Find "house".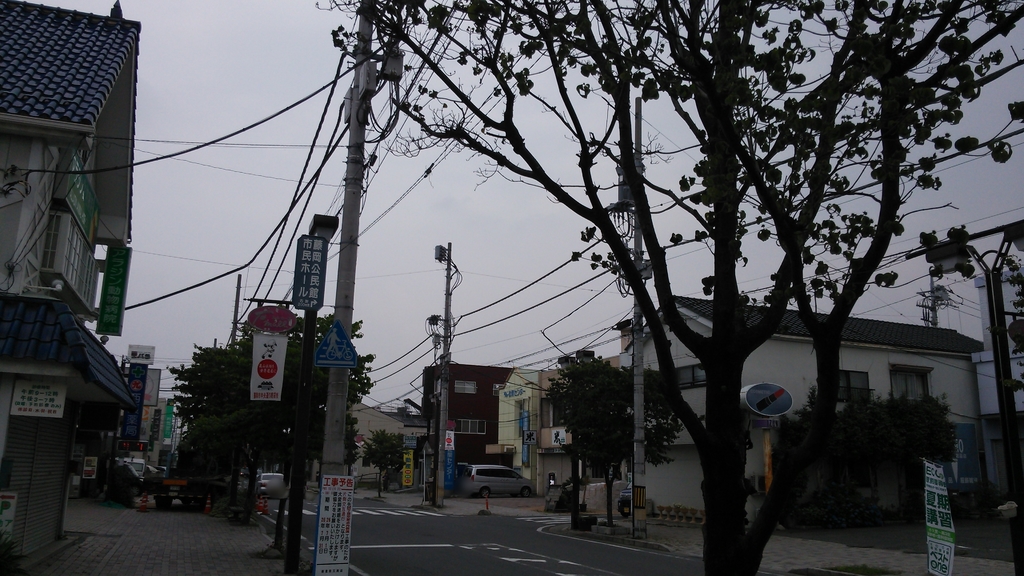
(x1=624, y1=296, x2=986, y2=524).
